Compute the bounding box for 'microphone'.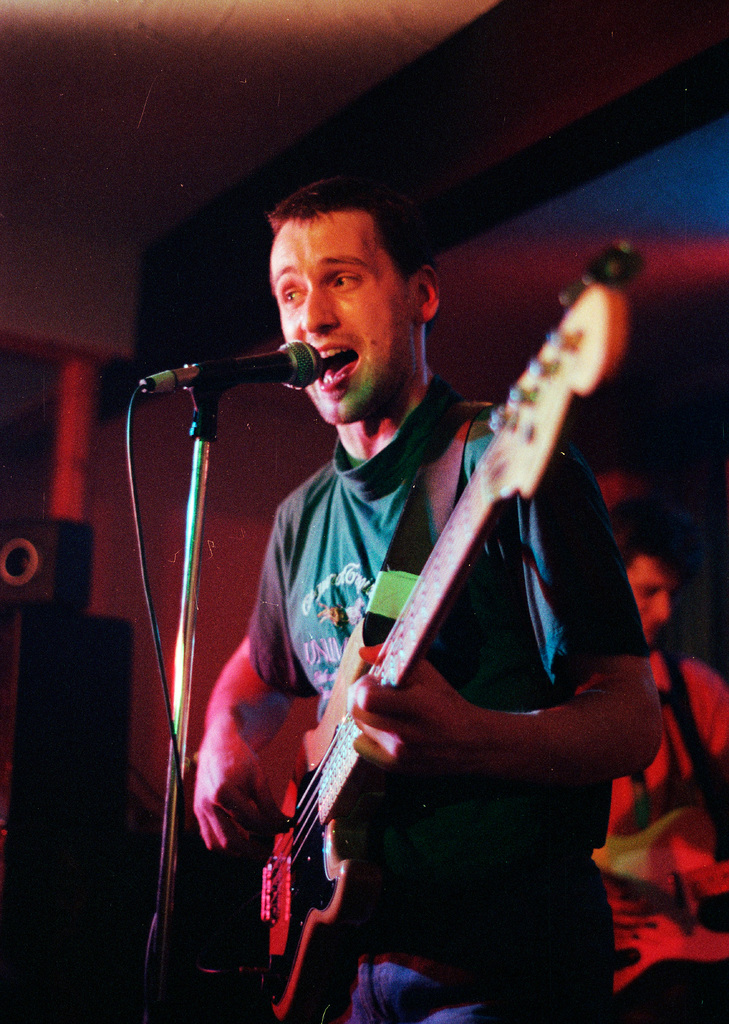
bbox=(136, 340, 327, 400).
